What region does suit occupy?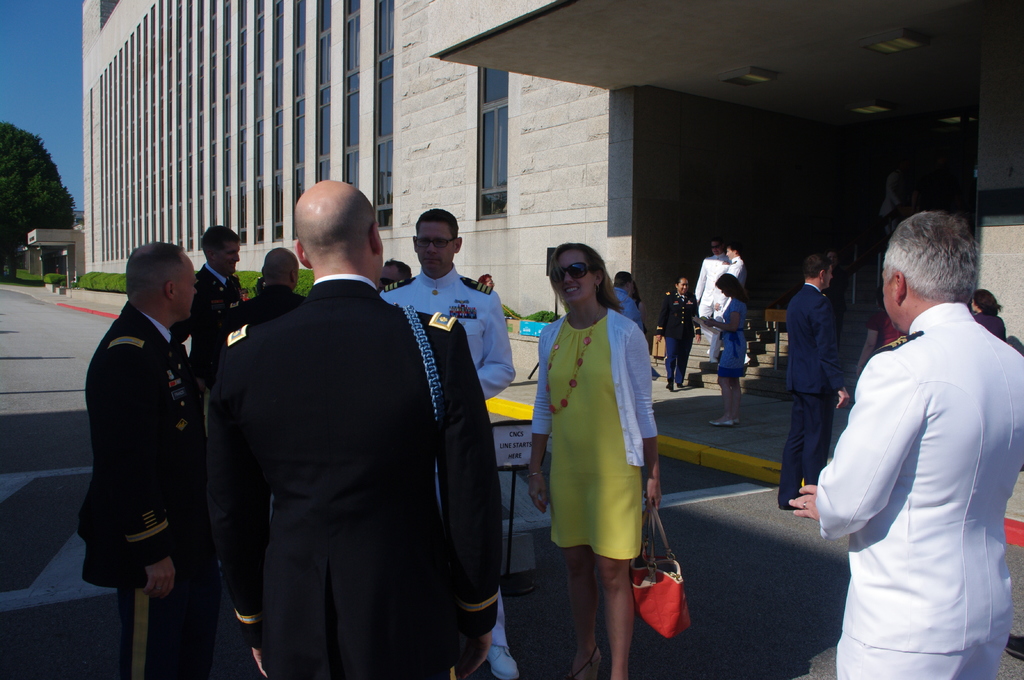
[219,176,451,663].
